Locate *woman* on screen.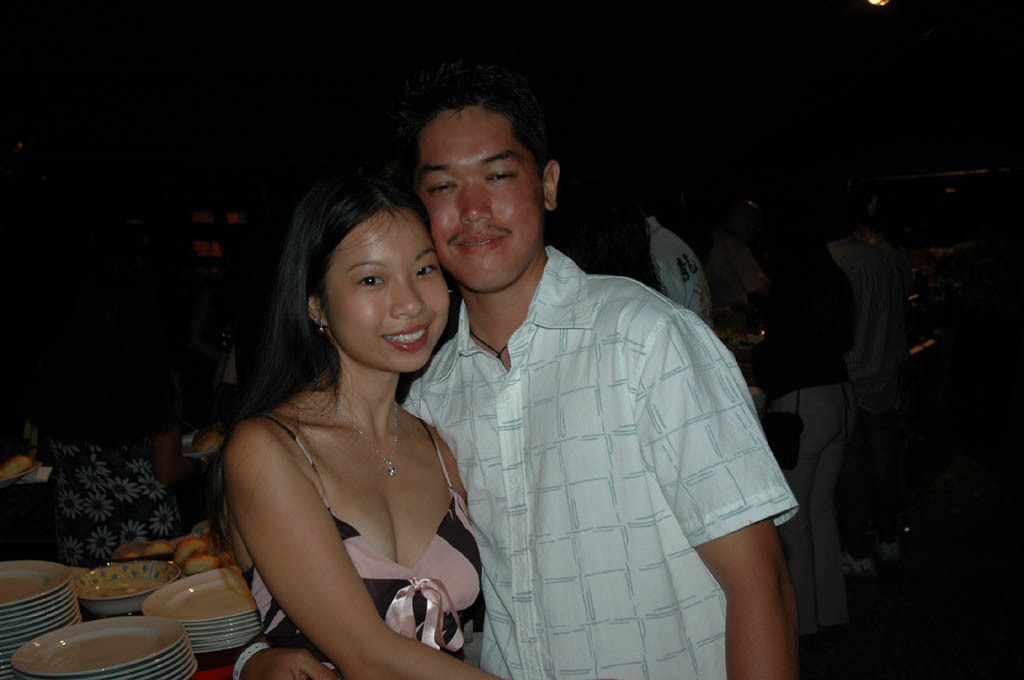
On screen at {"left": 735, "top": 230, "right": 856, "bottom": 634}.
